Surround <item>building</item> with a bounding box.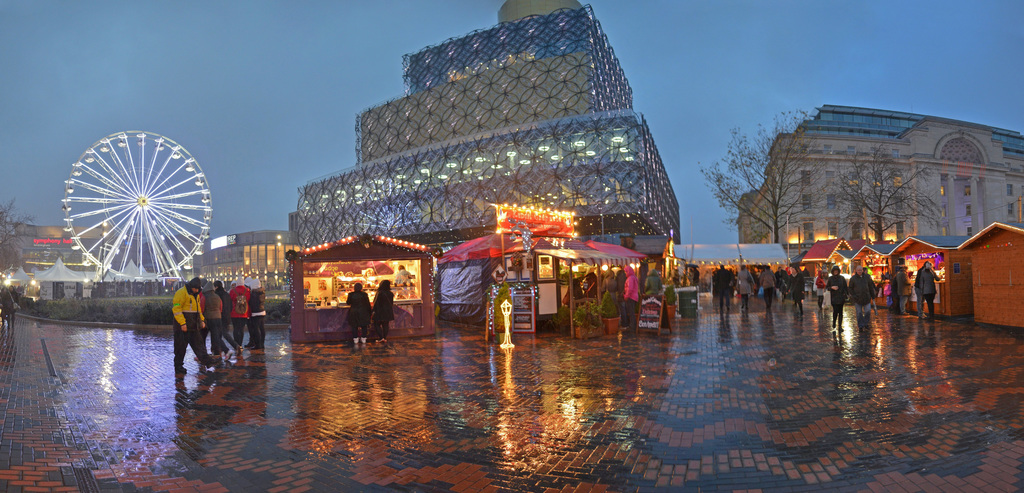
737 105 1023 259.
